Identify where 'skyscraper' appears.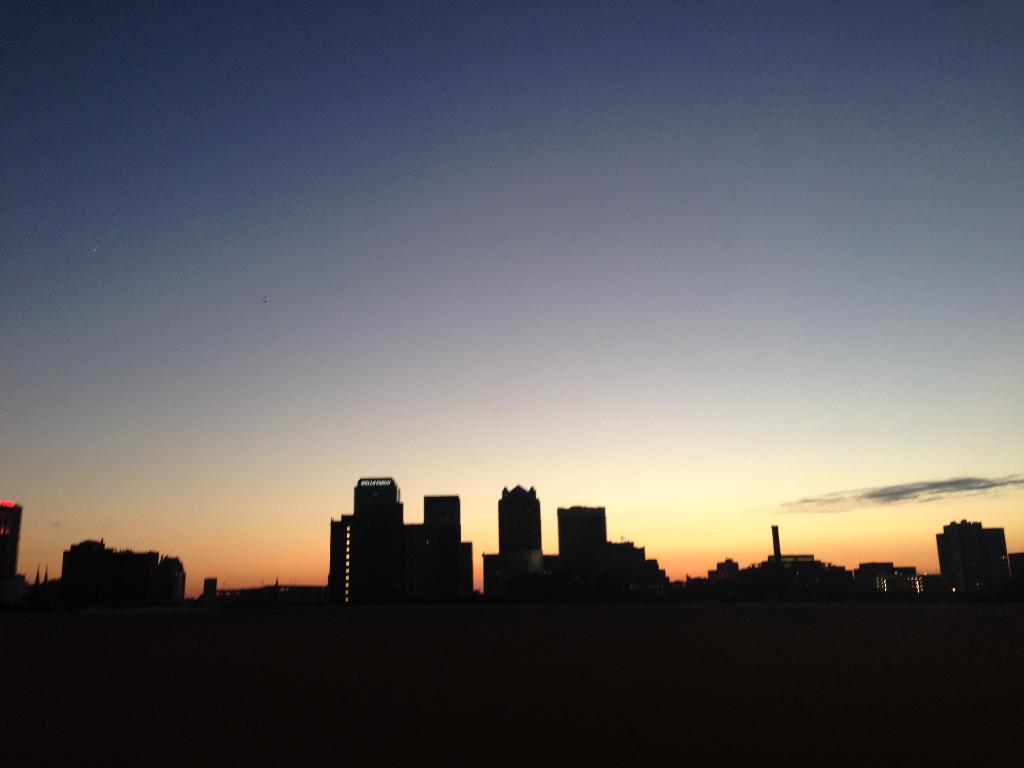
Appears at {"left": 0, "top": 494, "right": 29, "bottom": 581}.
